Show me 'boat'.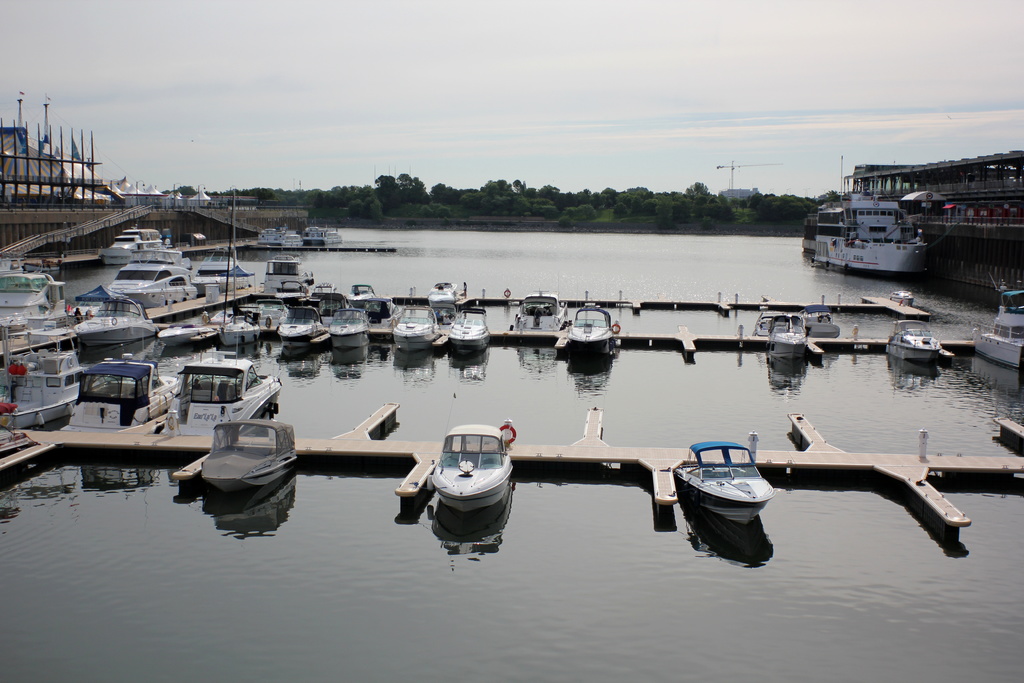
'boat' is here: select_region(676, 441, 779, 520).
